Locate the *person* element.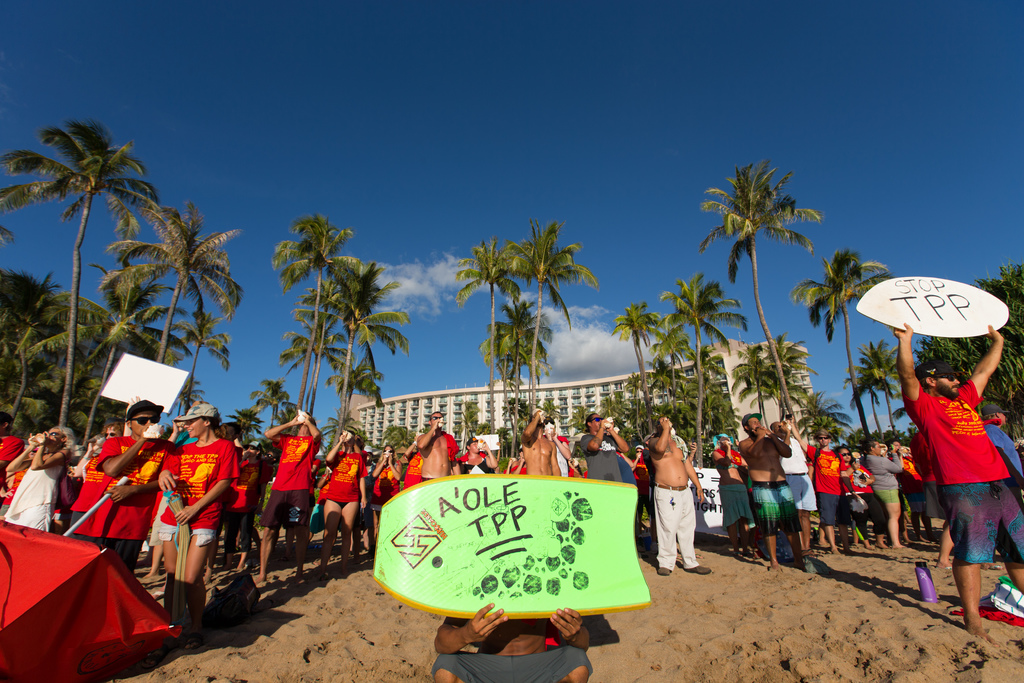
Element bbox: select_region(521, 411, 564, 476).
